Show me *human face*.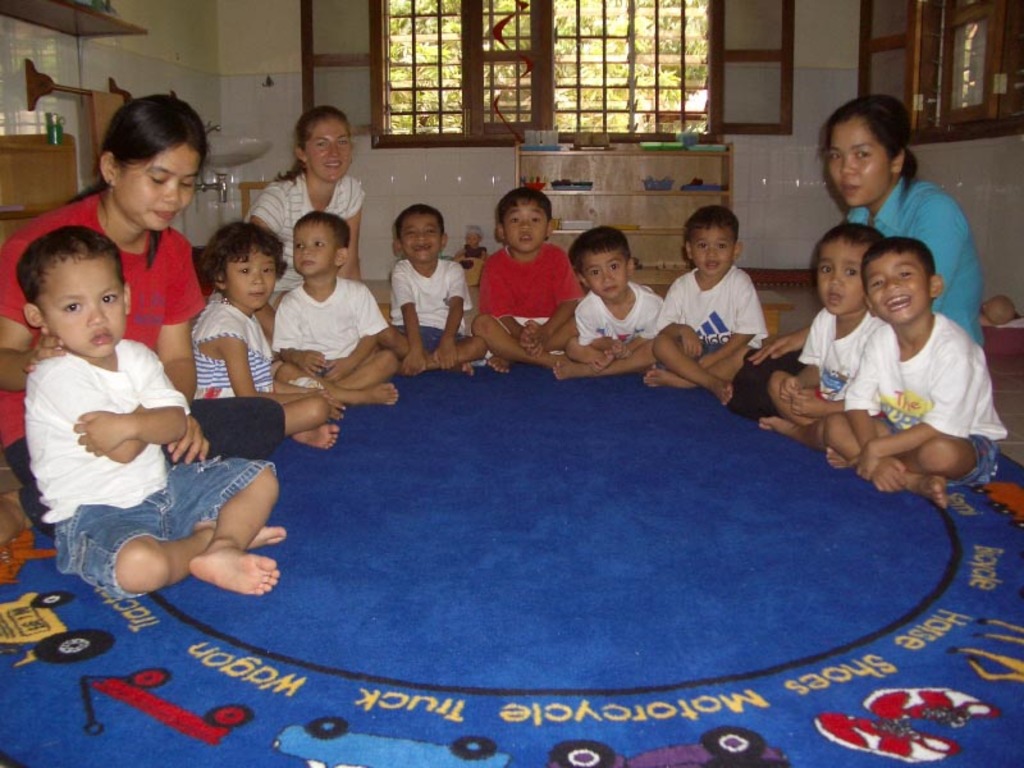
*human face* is here: 306, 116, 355, 192.
